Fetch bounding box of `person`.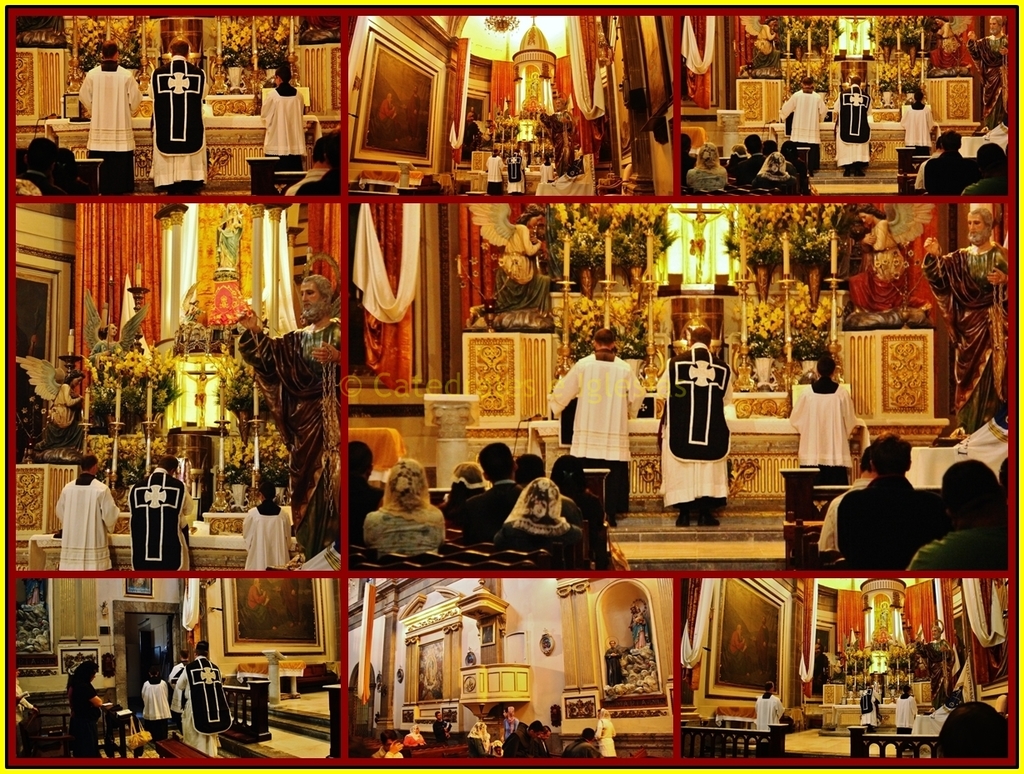
Bbox: {"left": 285, "top": 138, "right": 329, "bottom": 196}.
